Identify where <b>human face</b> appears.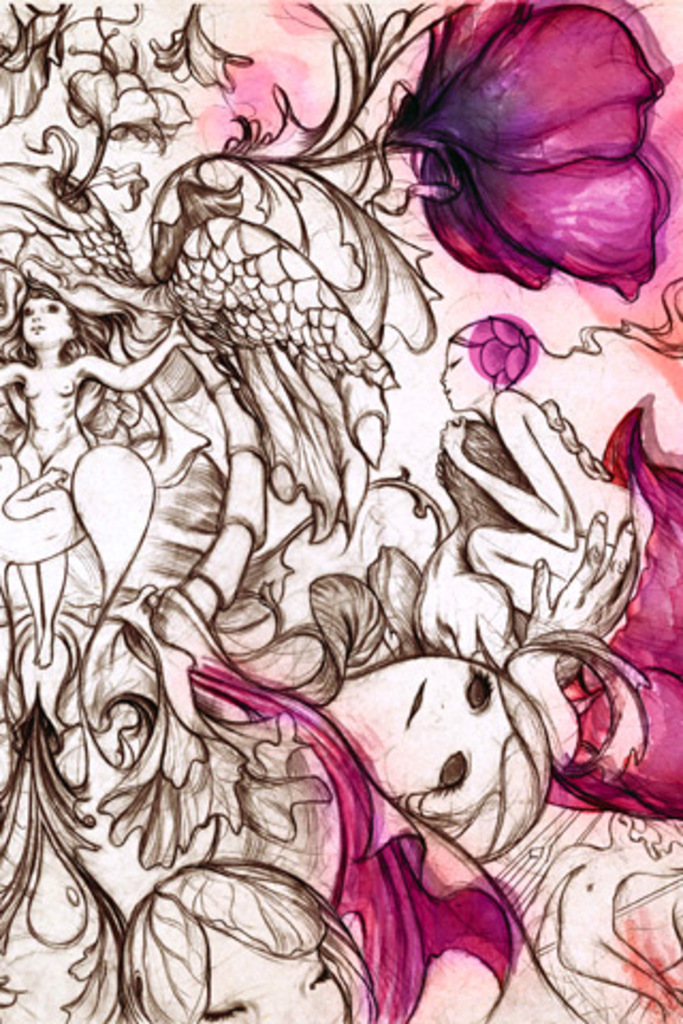
Appears at <bbox>442, 346, 480, 410</bbox>.
